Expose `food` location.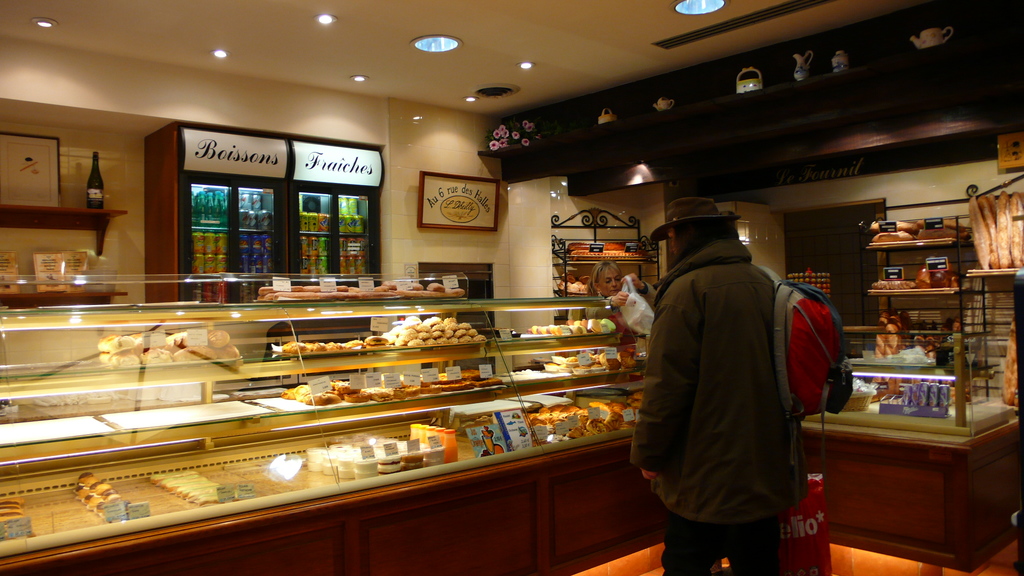
Exposed at Rect(568, 319, 602, 333).
